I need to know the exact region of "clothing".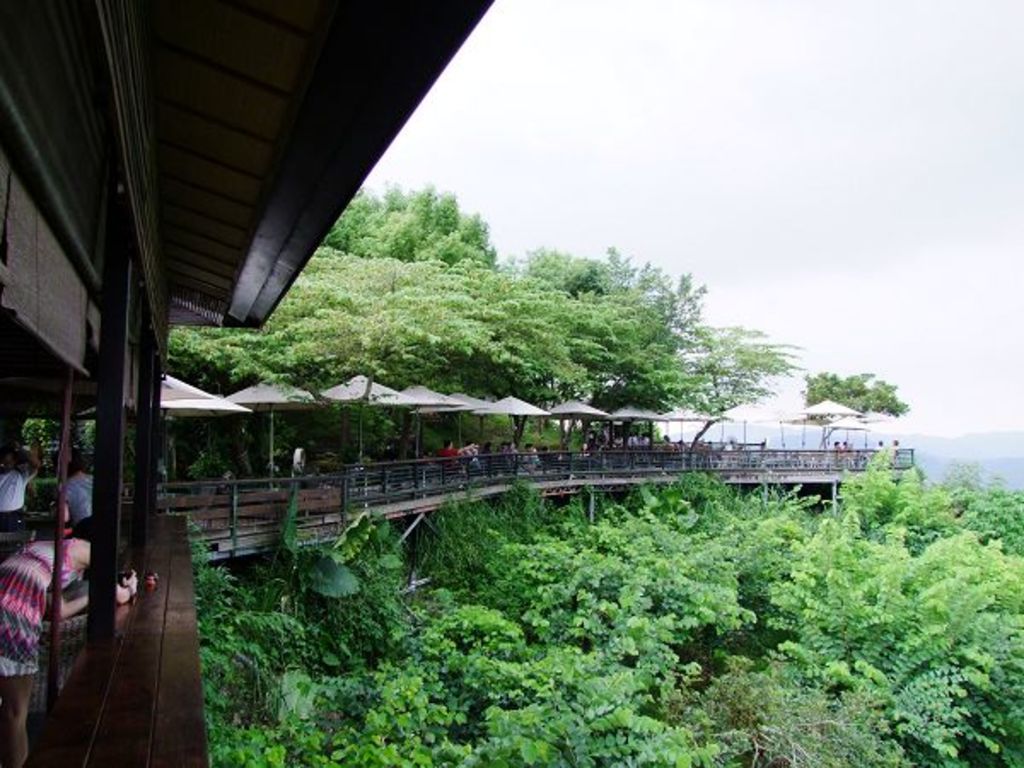
Region: [x1=0, y1=538, x2=92, y2=679].
